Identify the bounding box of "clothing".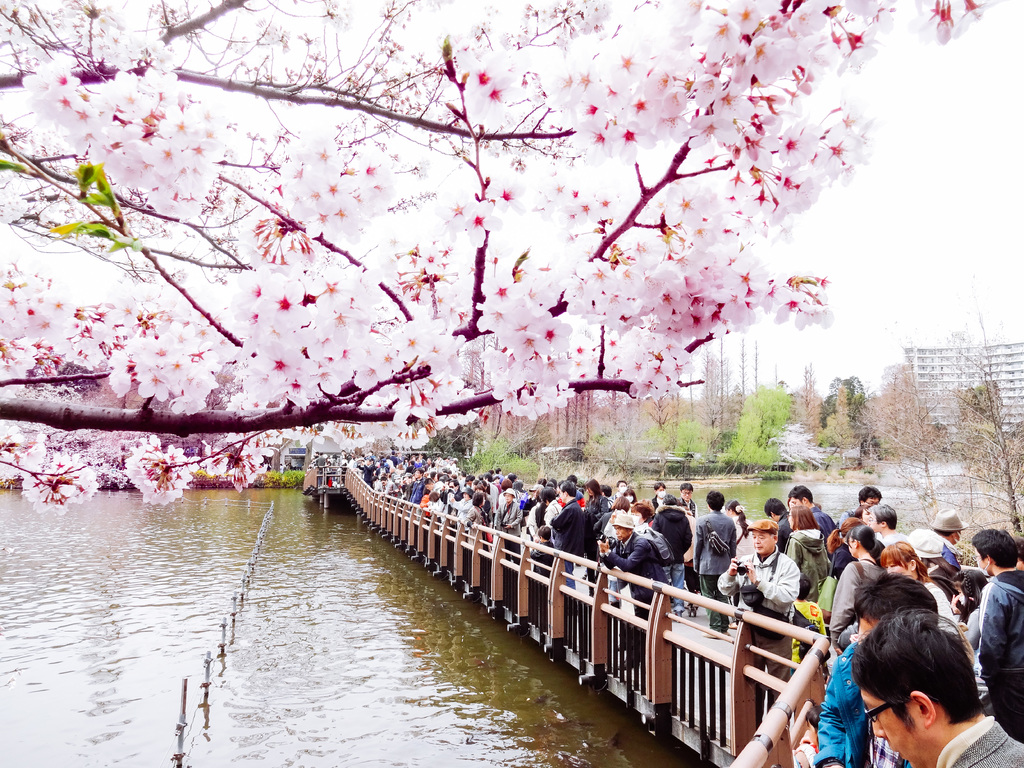
[left=811, top=634, right=913, bottom=767].
